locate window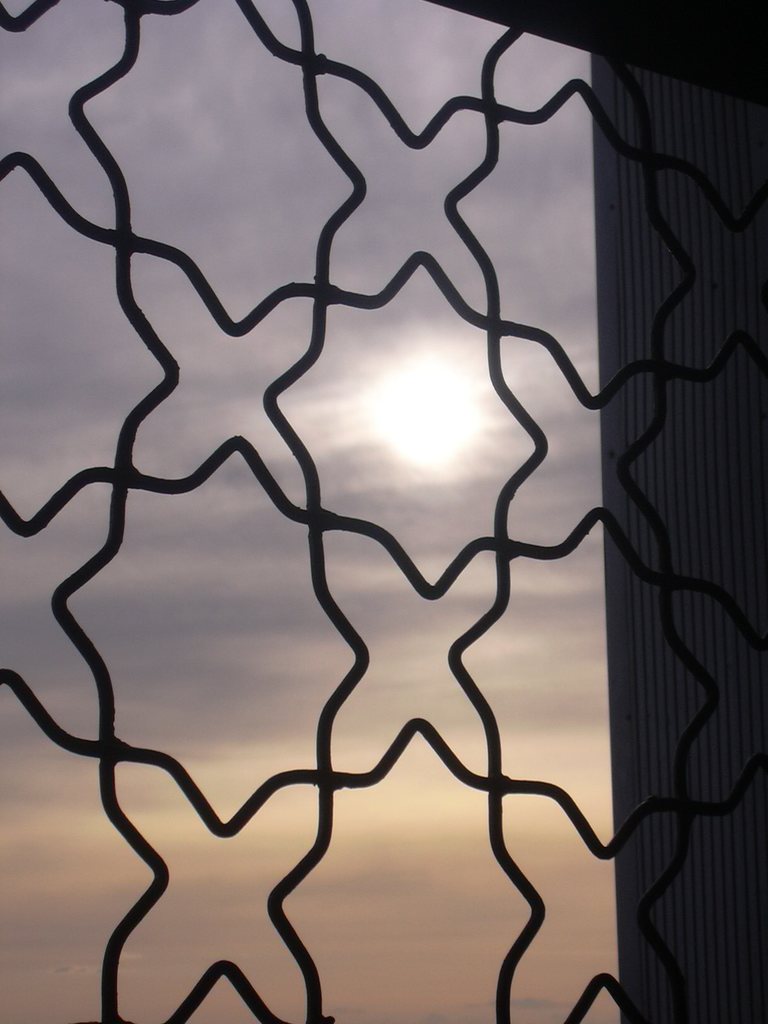
[left=0, top=0, right=767, bottom=1023]
